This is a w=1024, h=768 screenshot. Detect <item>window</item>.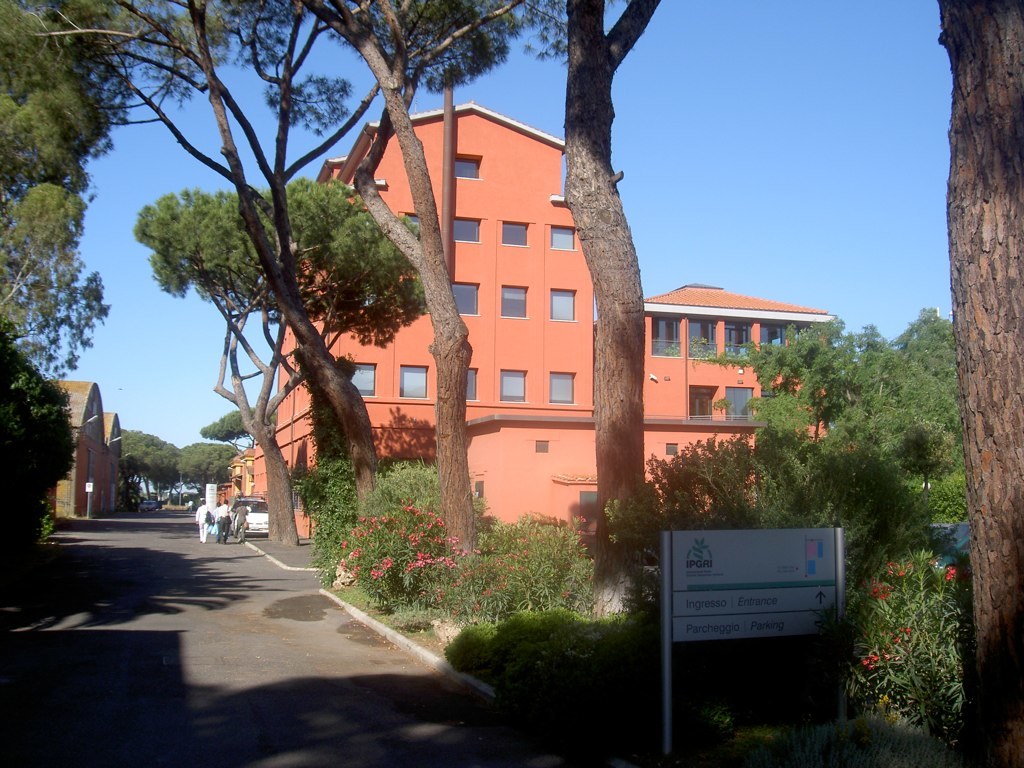
[503, 370, 525, 402].
